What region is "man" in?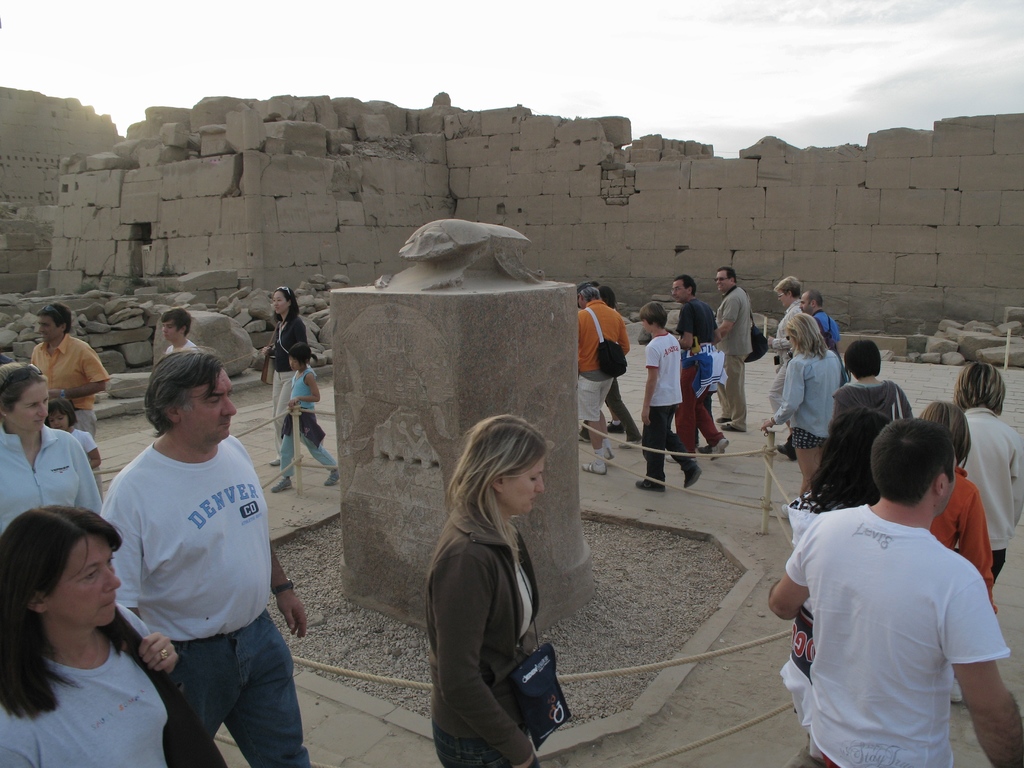
box(761, 424, 1023, 767).
